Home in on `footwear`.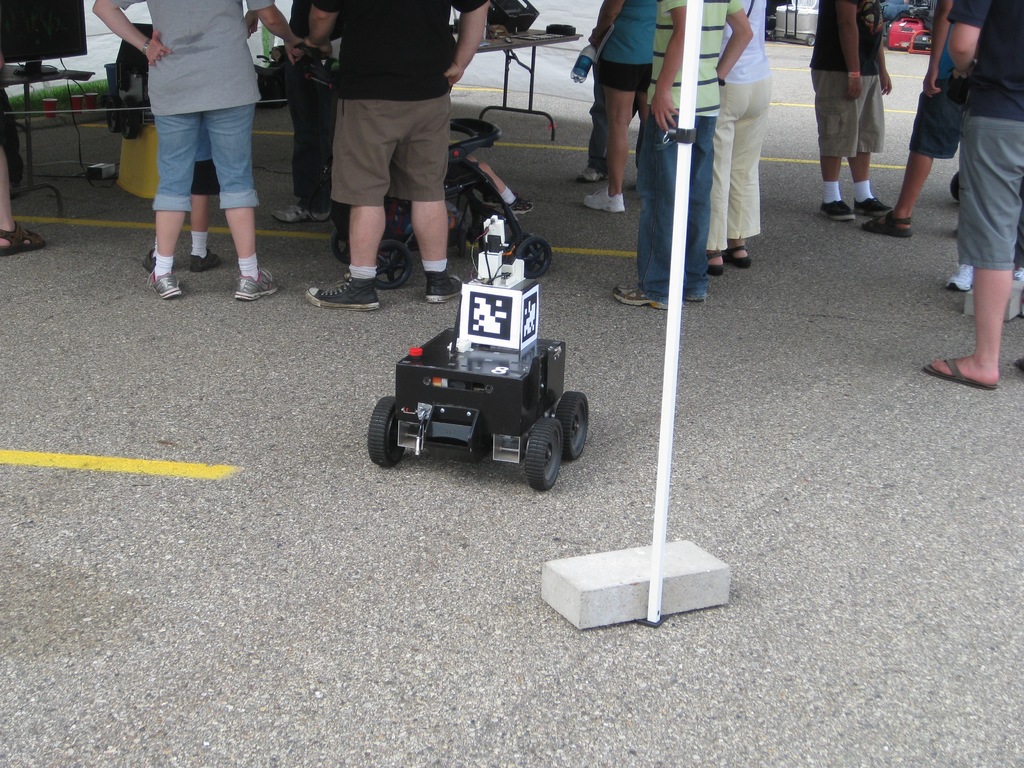
Homed in at bbox=(305, 271, 380, 308).
